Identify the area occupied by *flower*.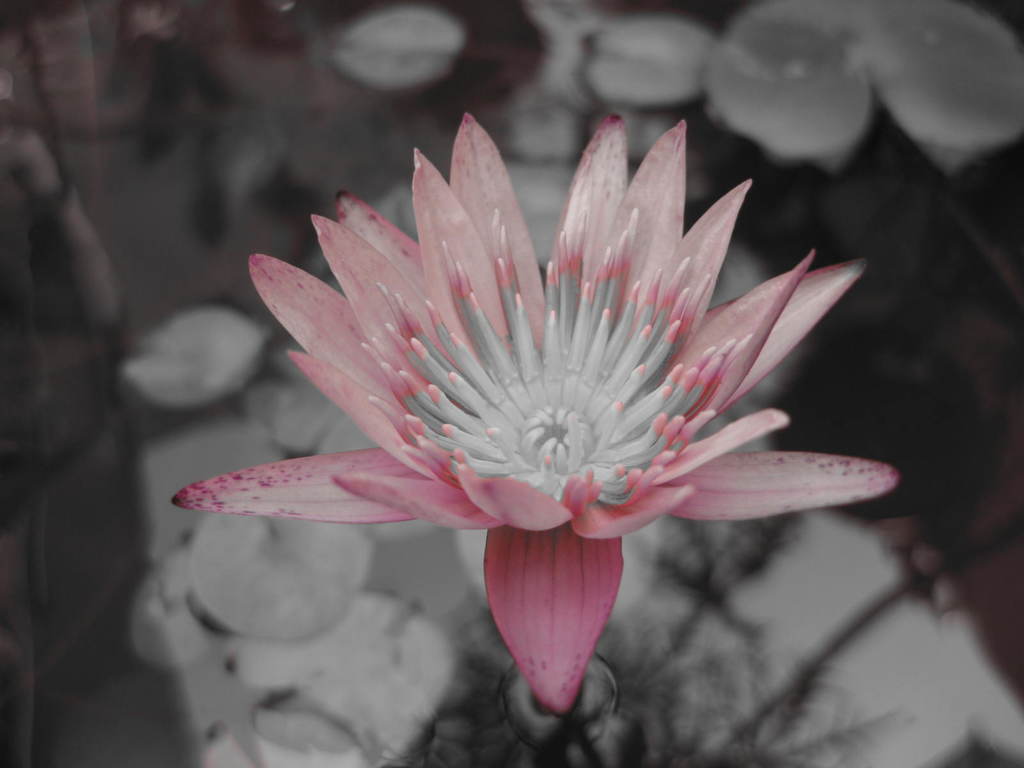
Area: Rect(275, 102, 968, 665).
